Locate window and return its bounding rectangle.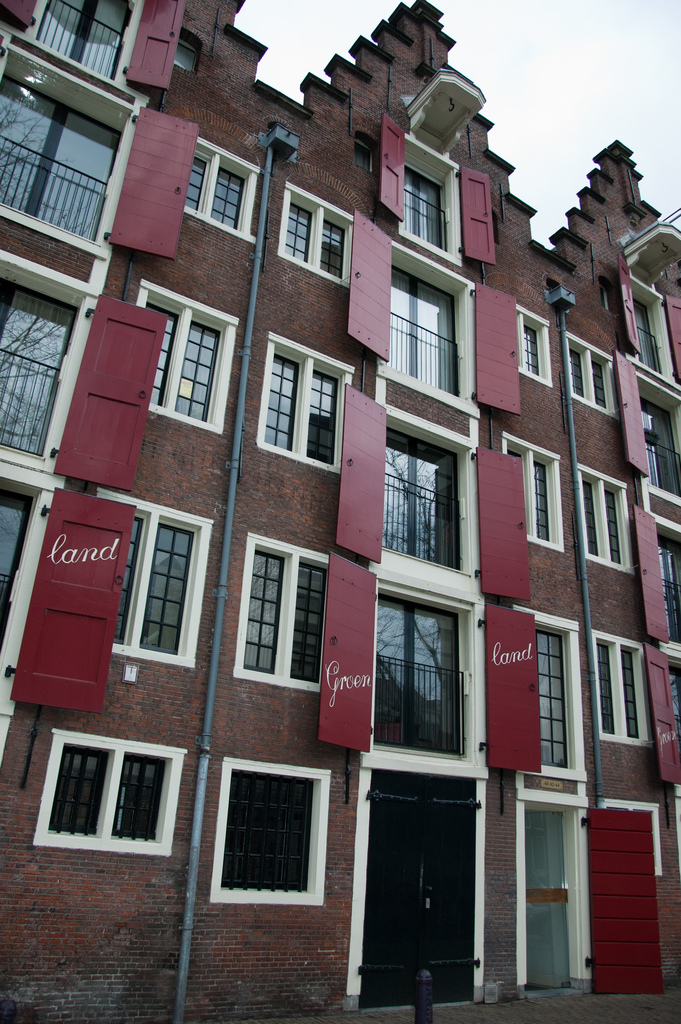
crop(289, 199, 345, 278).
